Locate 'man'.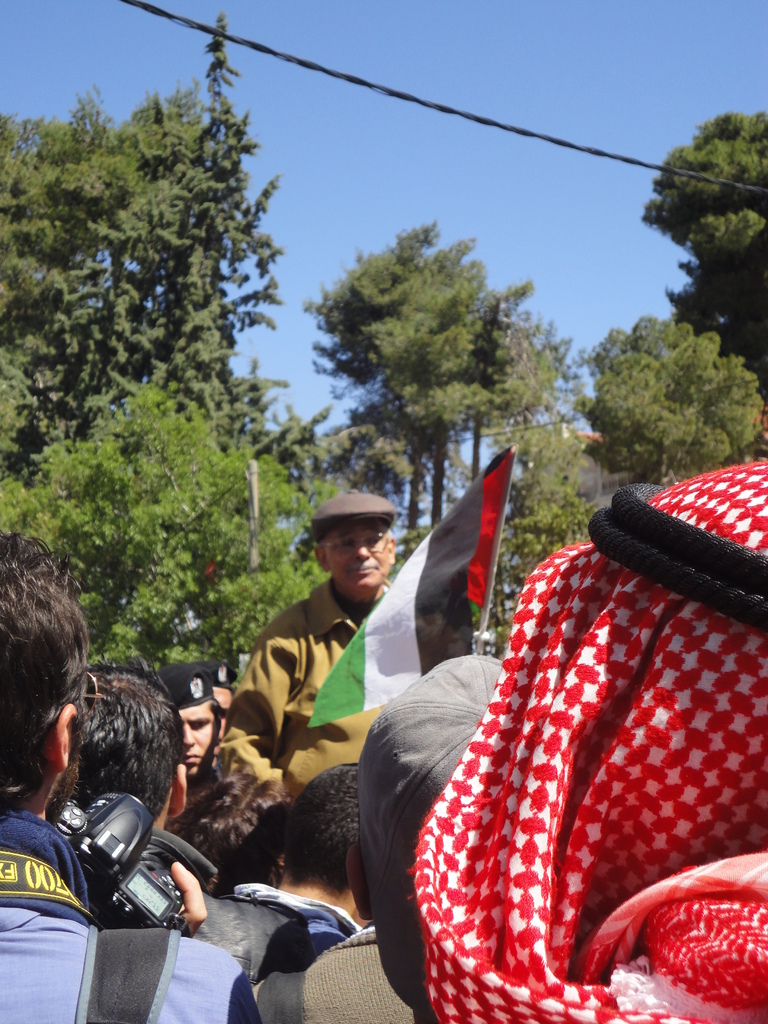
Bounding box: bbox=[177, 762, 287, 903].
